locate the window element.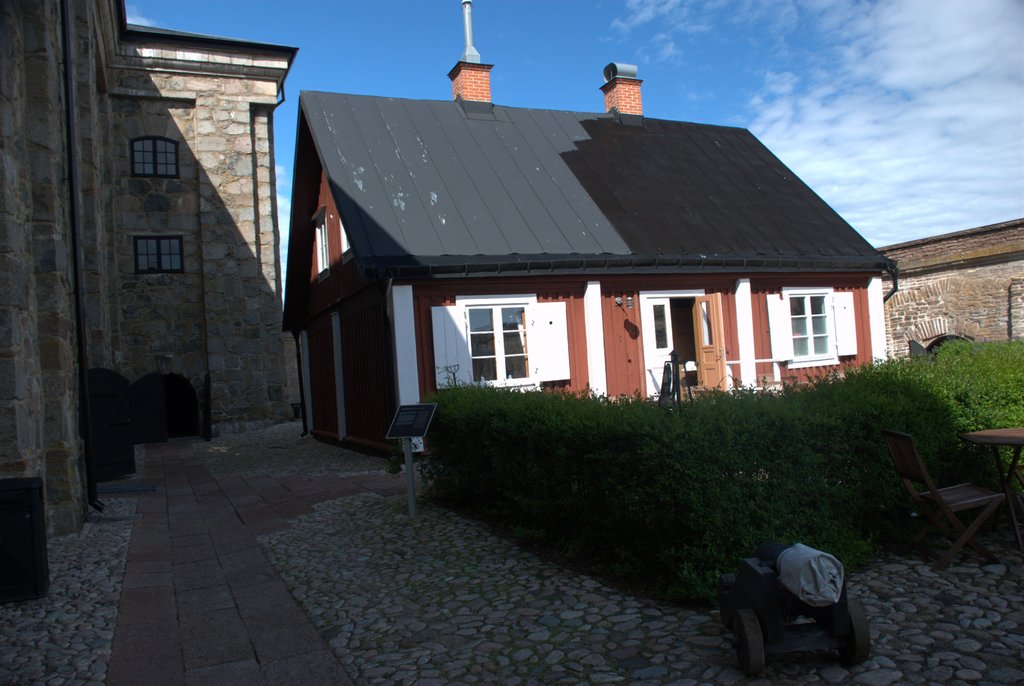
Element bbox: <region>311, 207, 328, 275</region>.
